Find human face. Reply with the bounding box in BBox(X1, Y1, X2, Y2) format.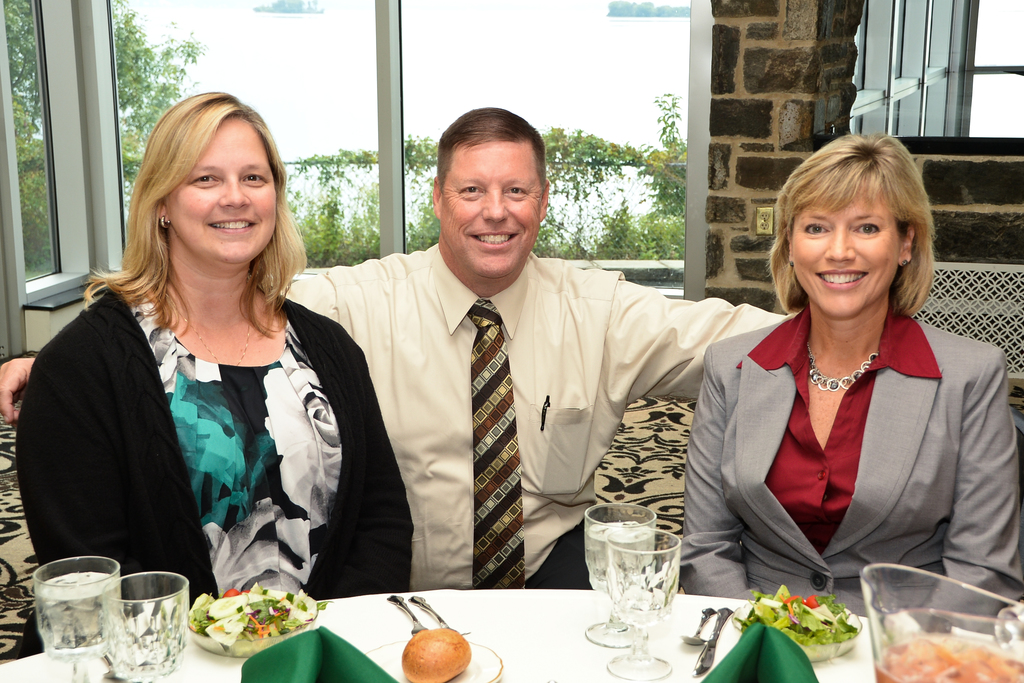
BBox(169, 119, 280, 260).
